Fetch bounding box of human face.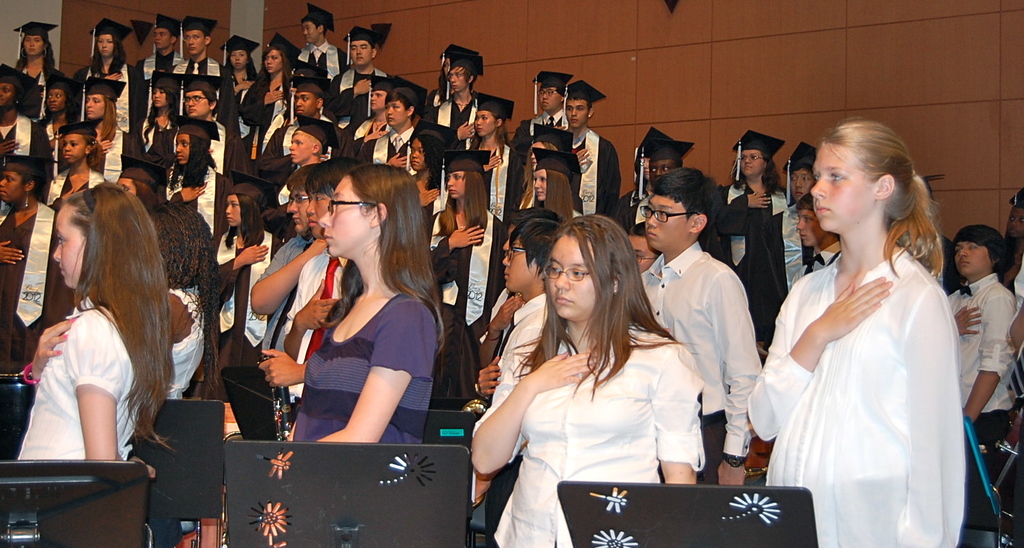
Bbox: 371:94:385:112.
